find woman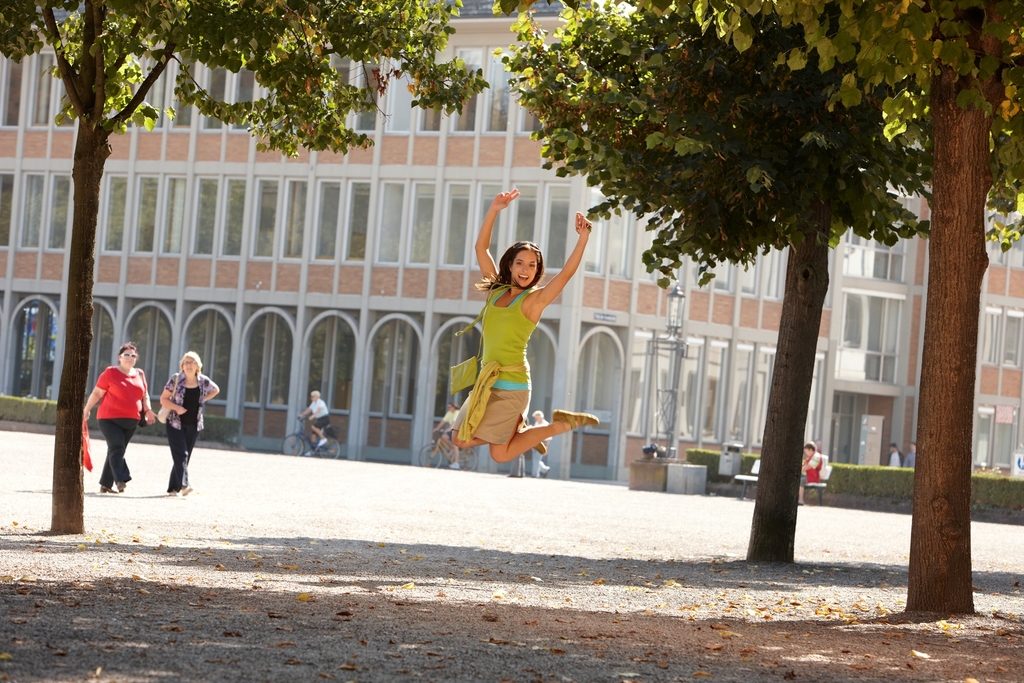
locate(796, 442, 824, 507)
